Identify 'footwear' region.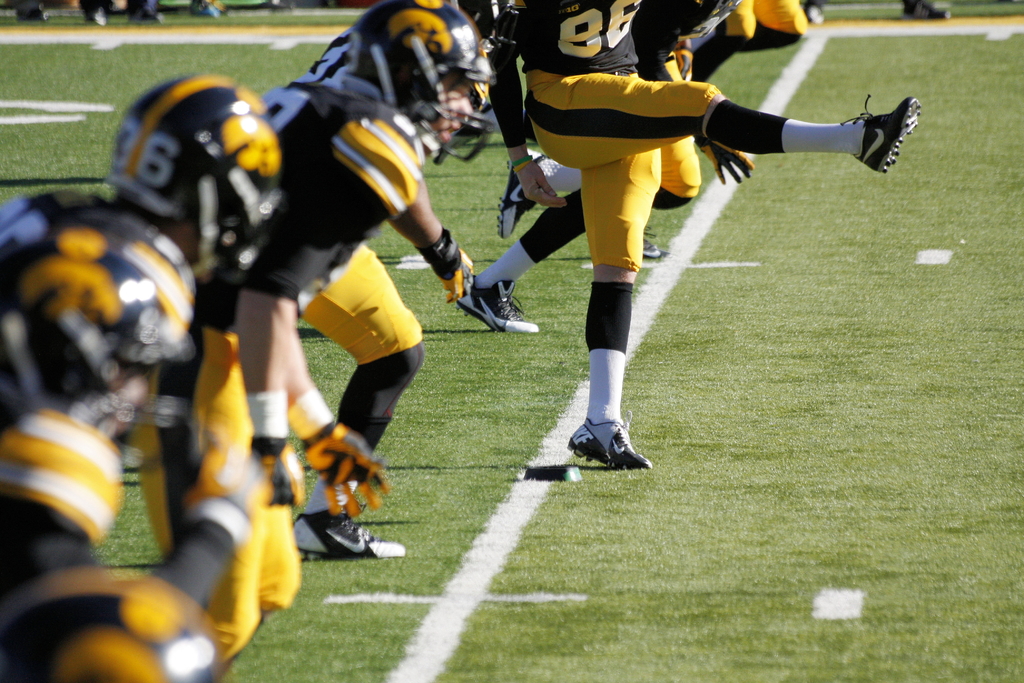
Region: l=836, t=93, r=924, b=185.
